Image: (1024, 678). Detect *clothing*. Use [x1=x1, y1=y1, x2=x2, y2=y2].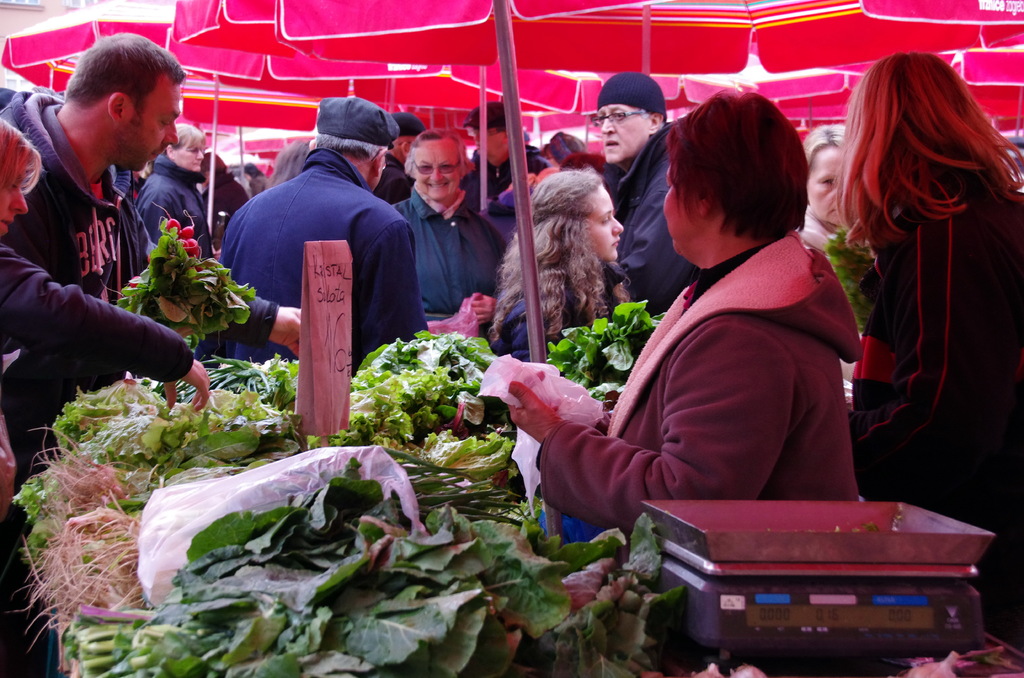
[x1=385, y1=183, x2=510, y2=322].
